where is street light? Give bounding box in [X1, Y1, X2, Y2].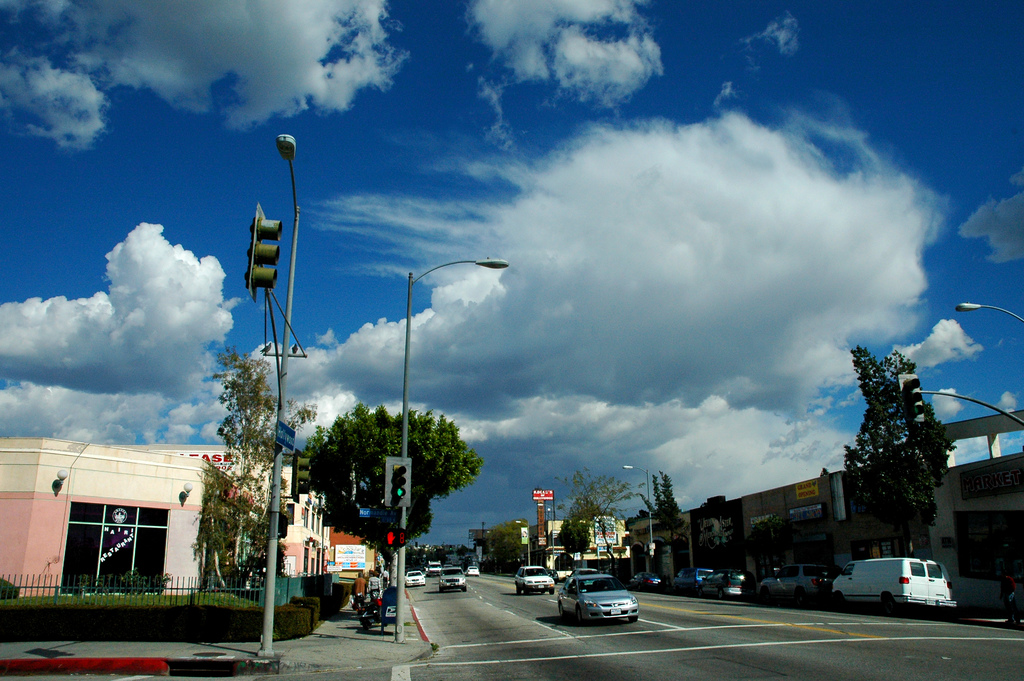
[266, 132, 298, 654].
